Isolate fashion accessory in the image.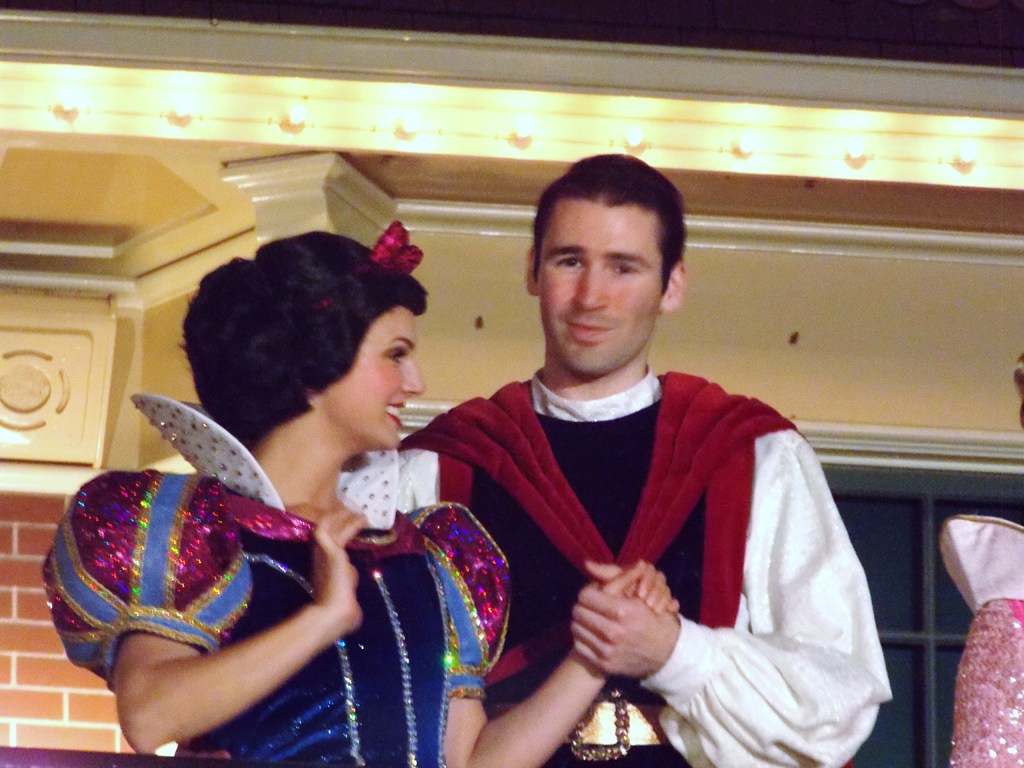
Isolated region: left=287, top=218, right=426, bottom=336.
